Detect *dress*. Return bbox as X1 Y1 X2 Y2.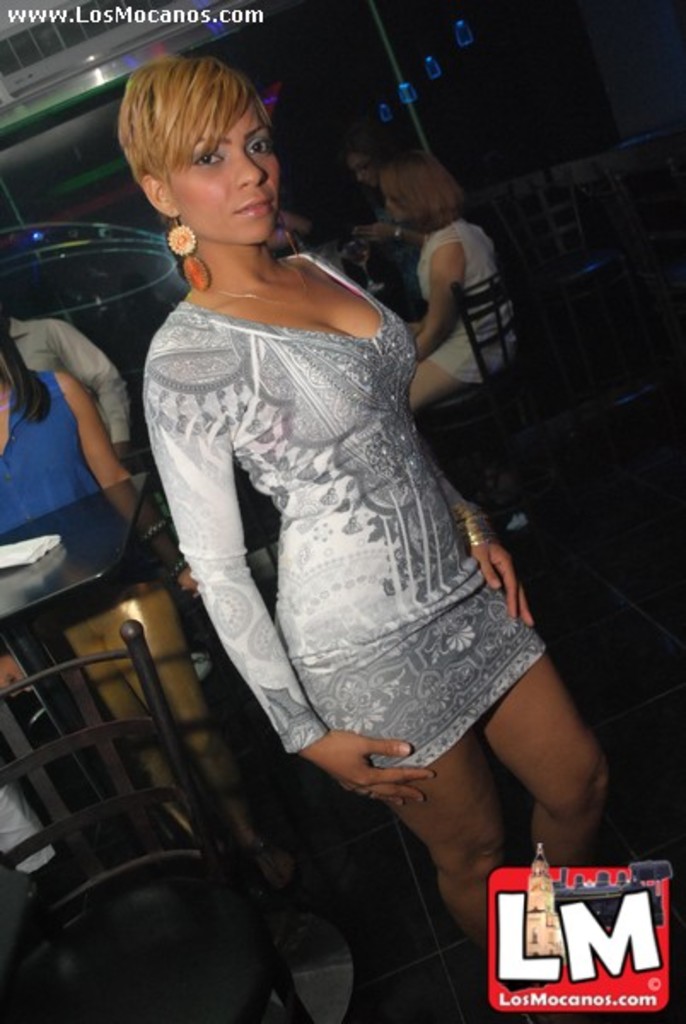
421 218 526 389.
